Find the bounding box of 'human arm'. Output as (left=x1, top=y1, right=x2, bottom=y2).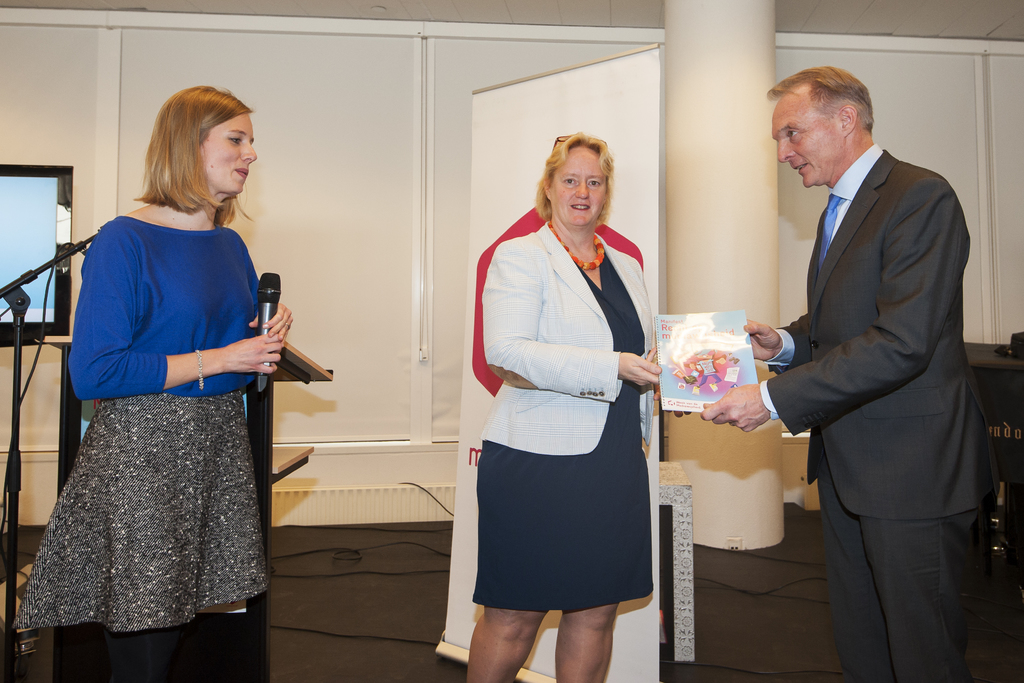
(left=75, top=228, right=283, bottom=398).
